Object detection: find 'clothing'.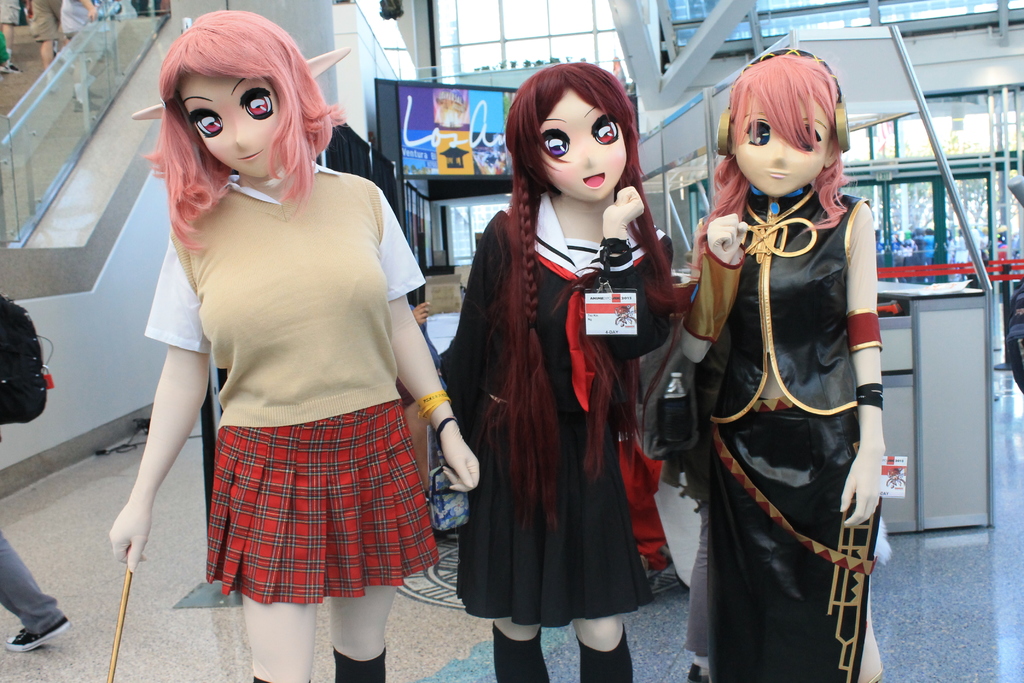
detection(0, 533, 74, 636).
